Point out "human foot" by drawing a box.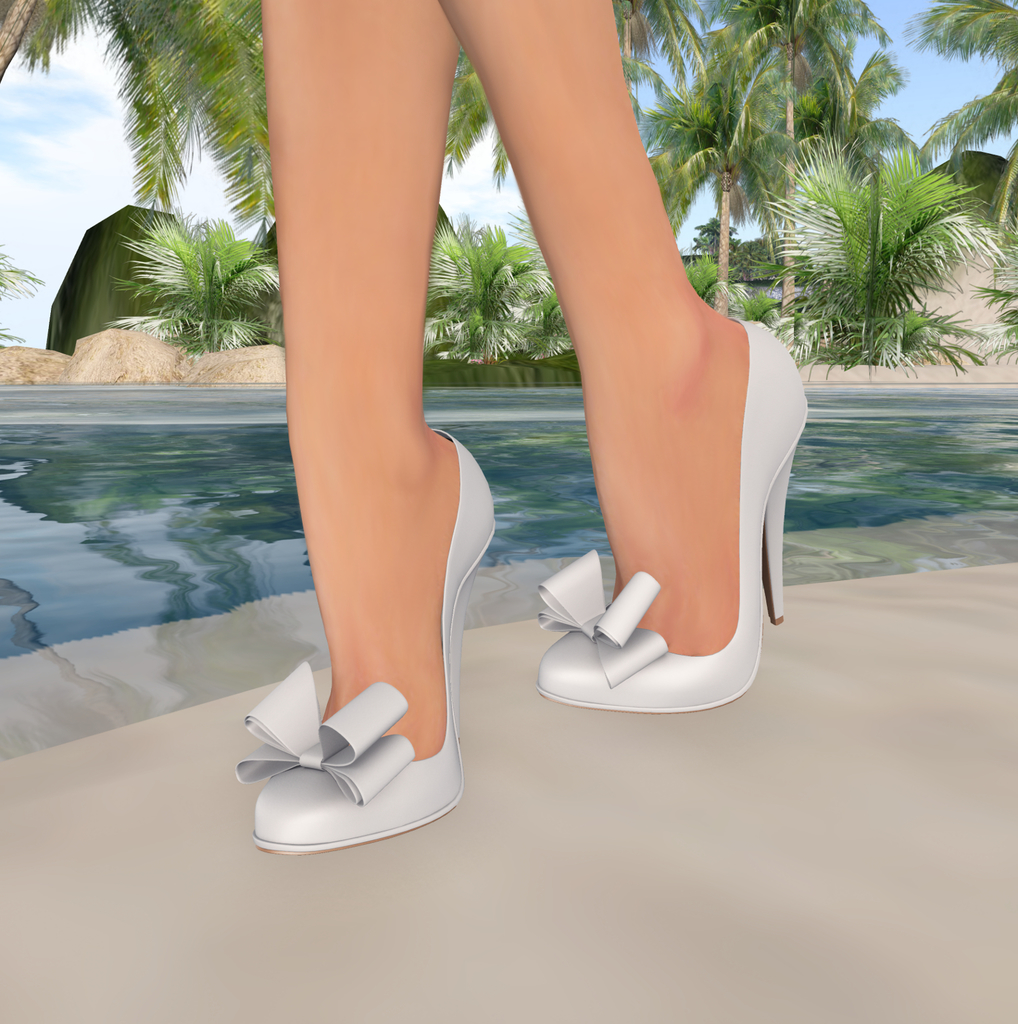
l=526, t=221, r=806, b=683.
